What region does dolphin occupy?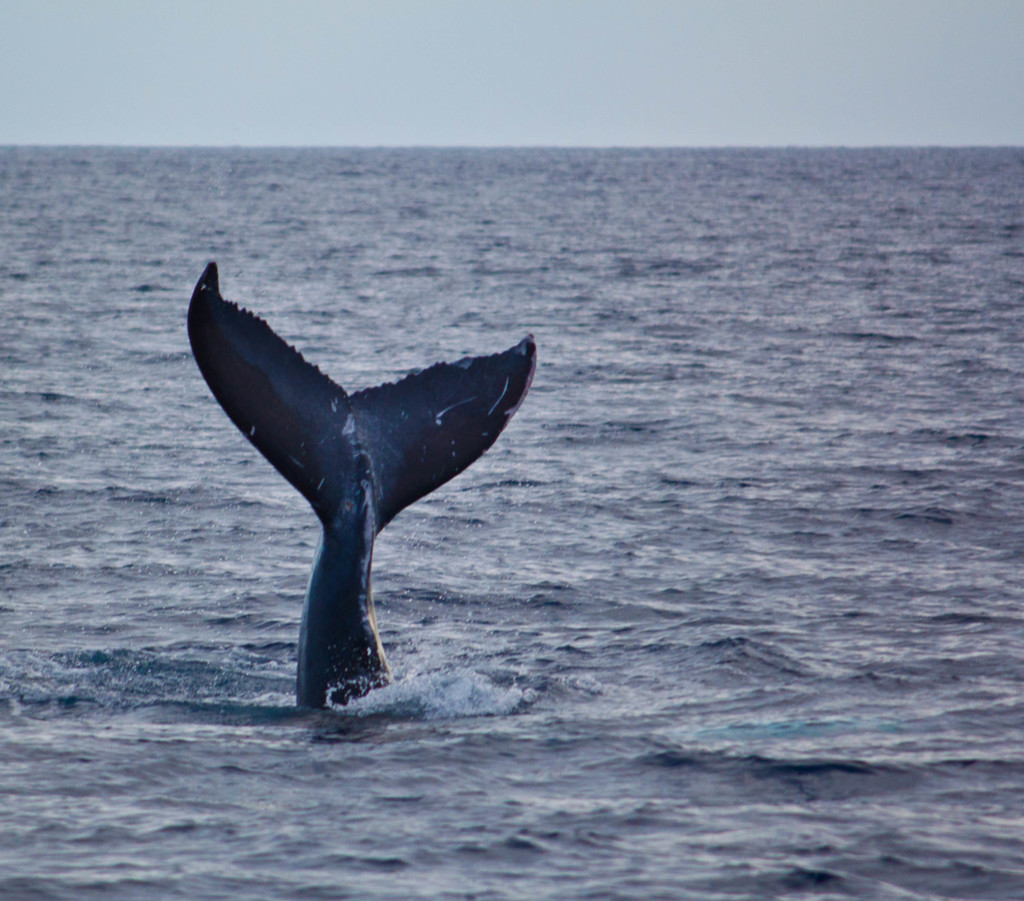
bbox=(184, 262, 538, 713).
